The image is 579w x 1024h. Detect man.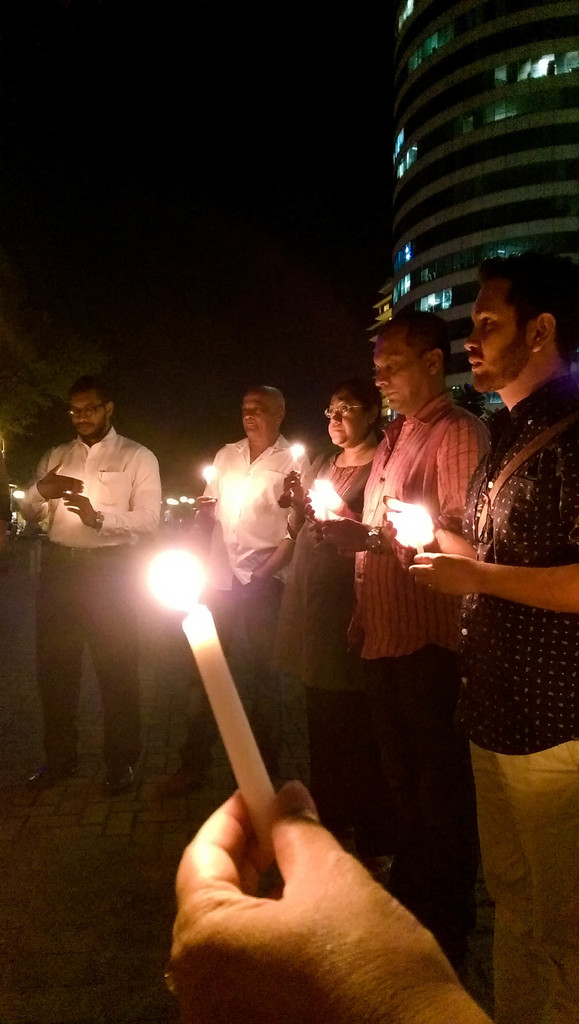
Detection: box(20, 374, 172, 789).
